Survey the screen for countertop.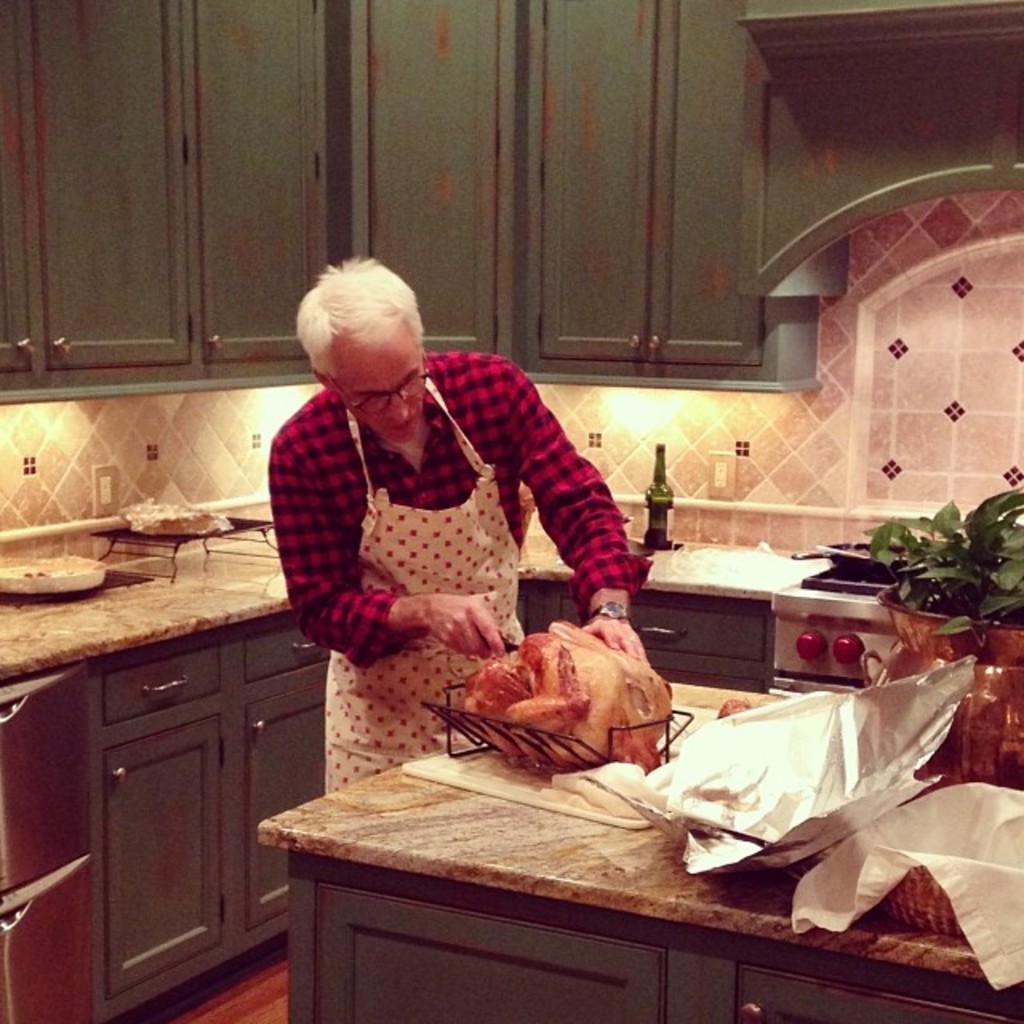
Survey found: [x1=258, y1=682, x2=1021, y2=992].
